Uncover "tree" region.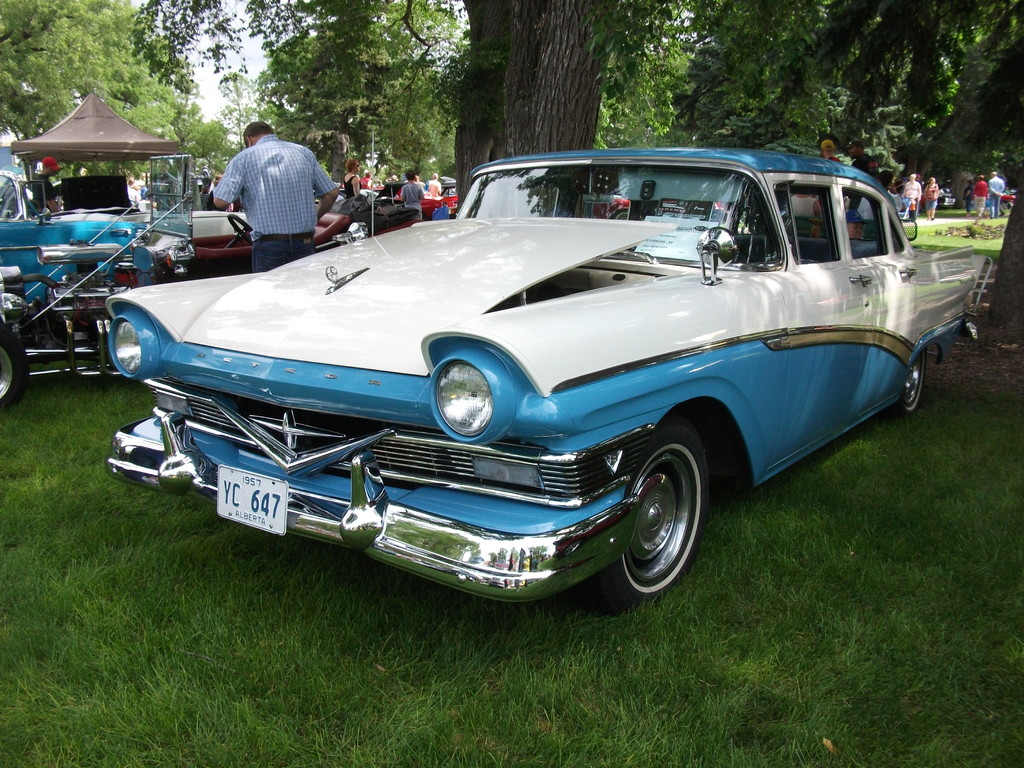
Uncovered: [x1=0, y1=0, x2=197, y2=186].
